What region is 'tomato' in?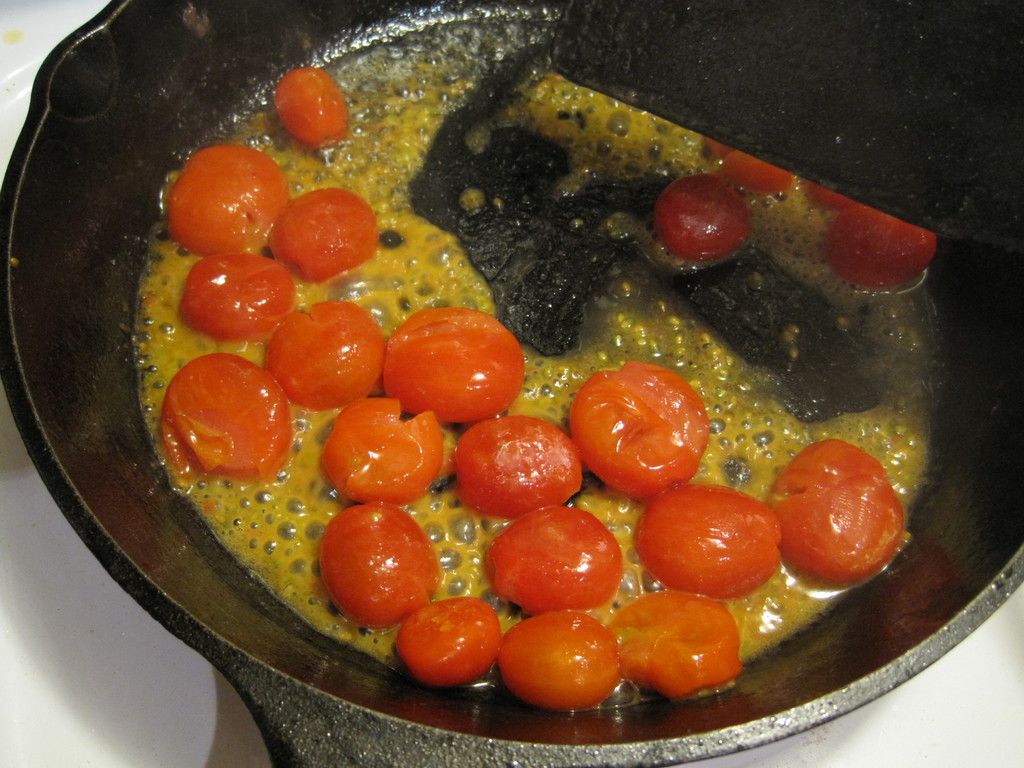
[left=451, top=413, right=583, bottom=520].
